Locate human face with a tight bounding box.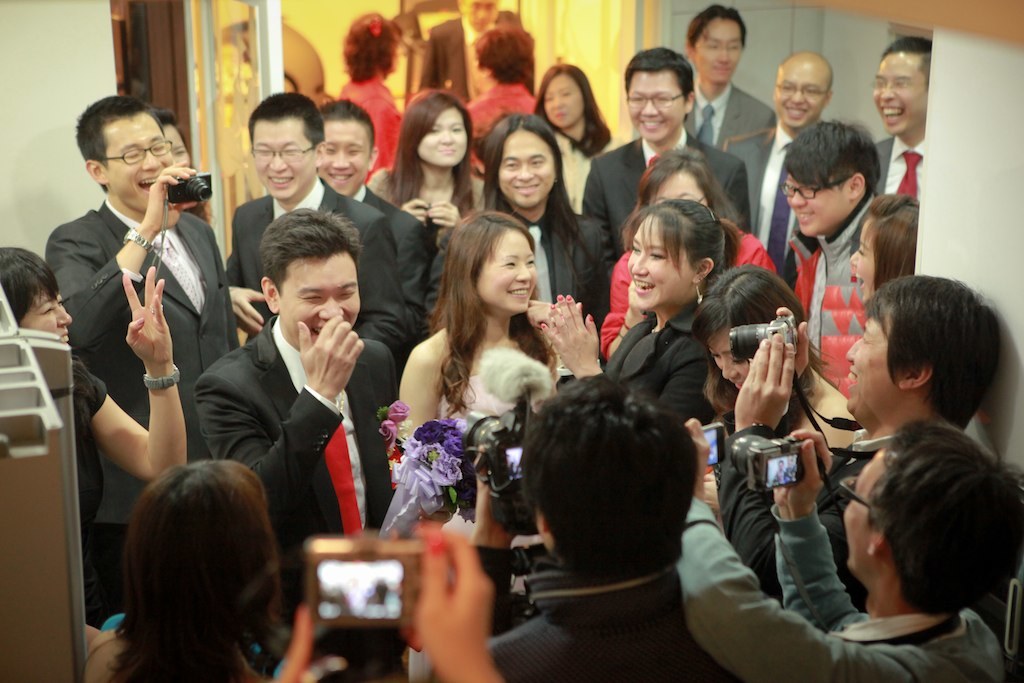
crop(498, 129, 555, 207).
